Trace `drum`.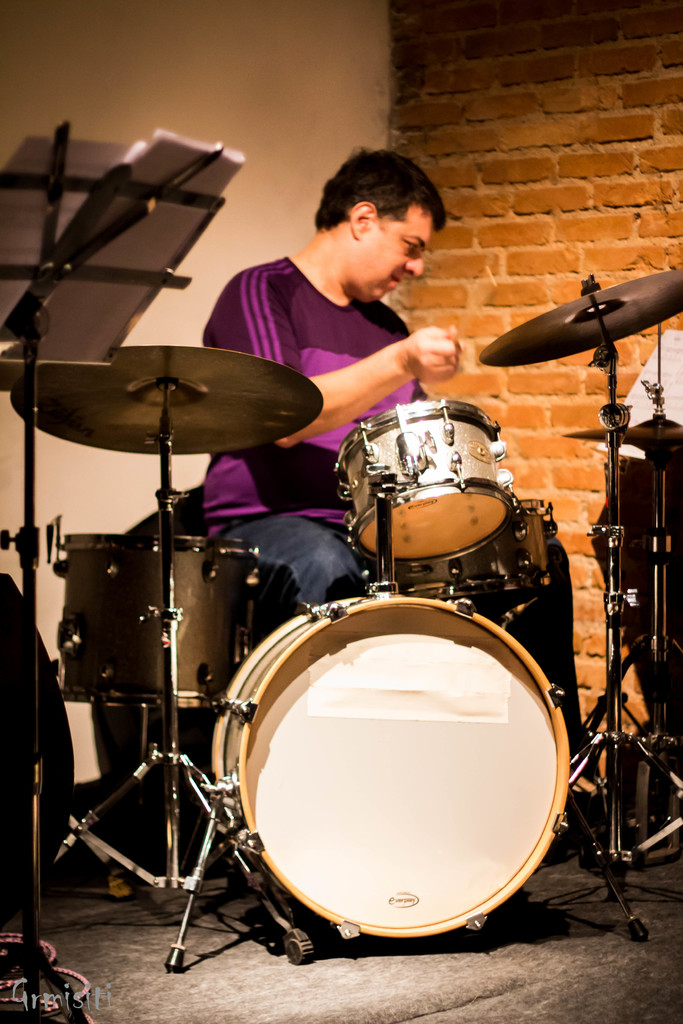
Traced to locate(210, 591, 571, 939).
